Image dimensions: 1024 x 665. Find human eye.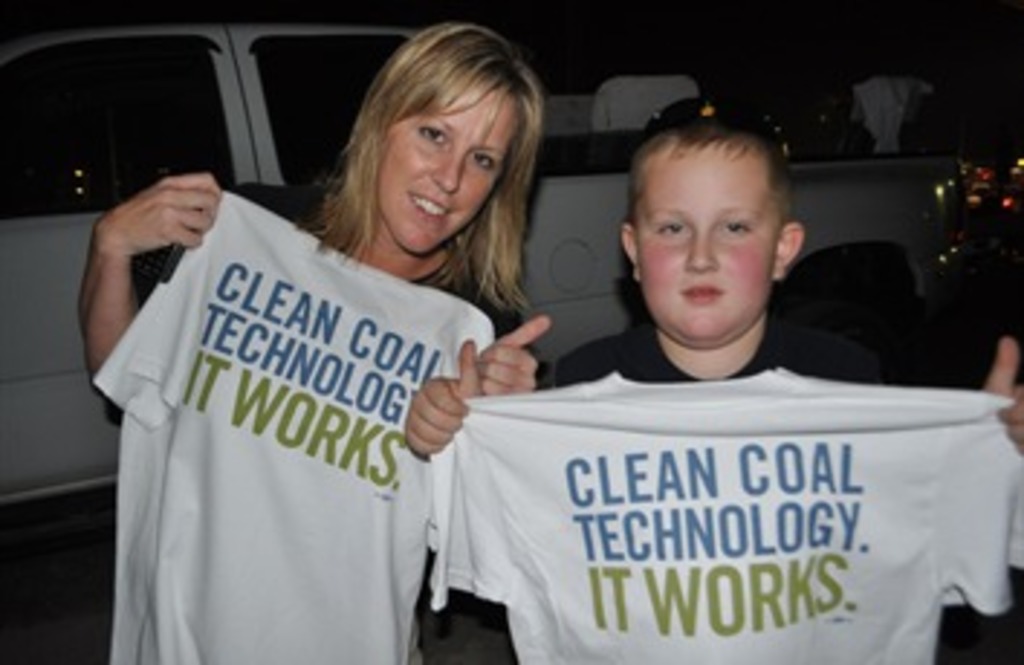
box=[411, 124, 443, 147].
